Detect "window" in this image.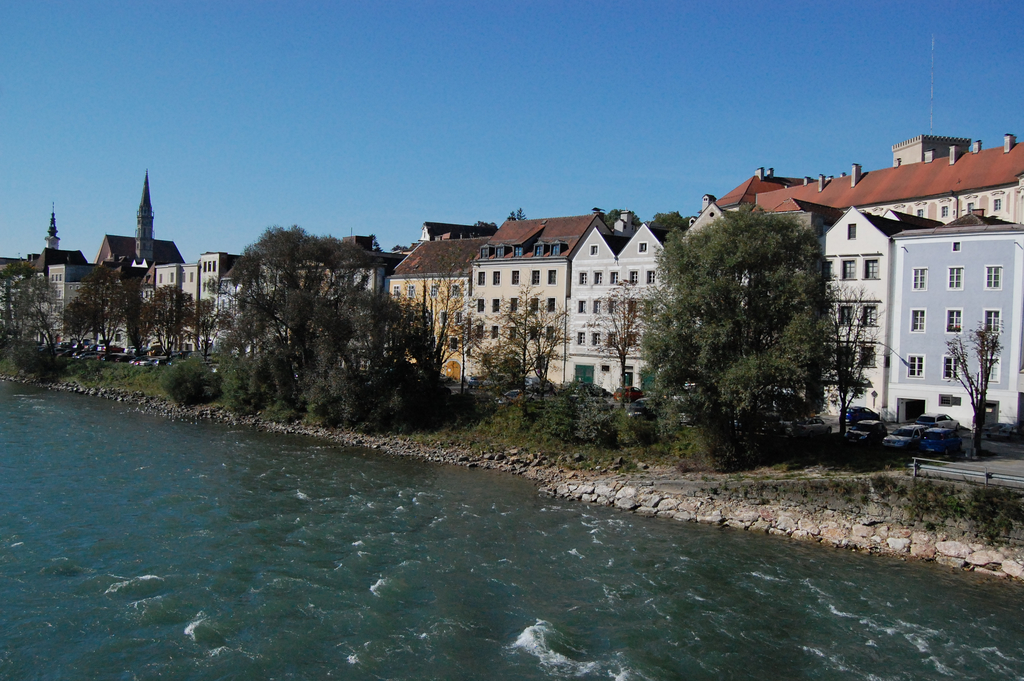
Detection: (left=506, top=328, right=513, bottom=341).
